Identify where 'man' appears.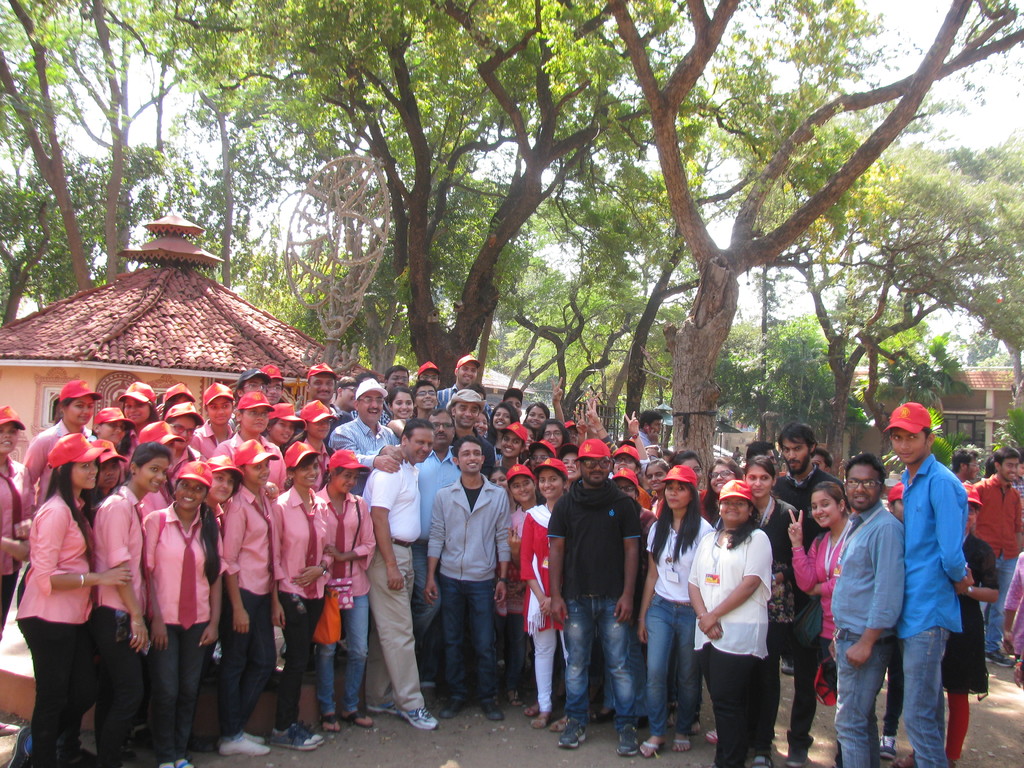
Appears at (left=327, top=376, right=396, bottom=492).
